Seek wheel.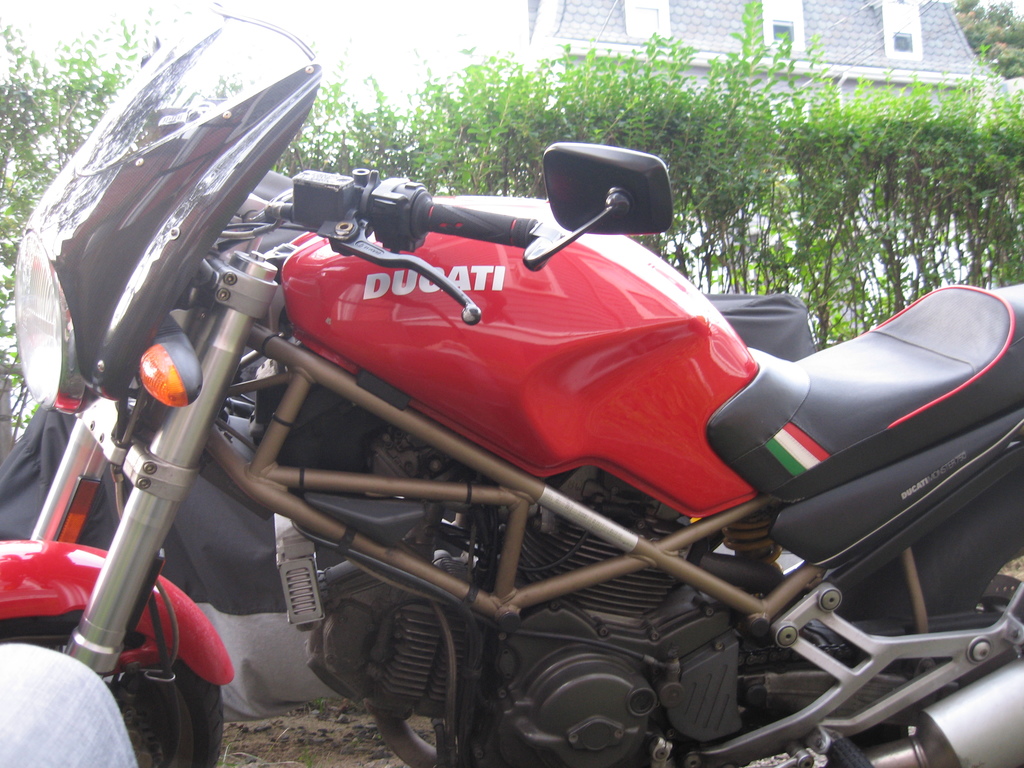
[0, 609, 227, 767].
